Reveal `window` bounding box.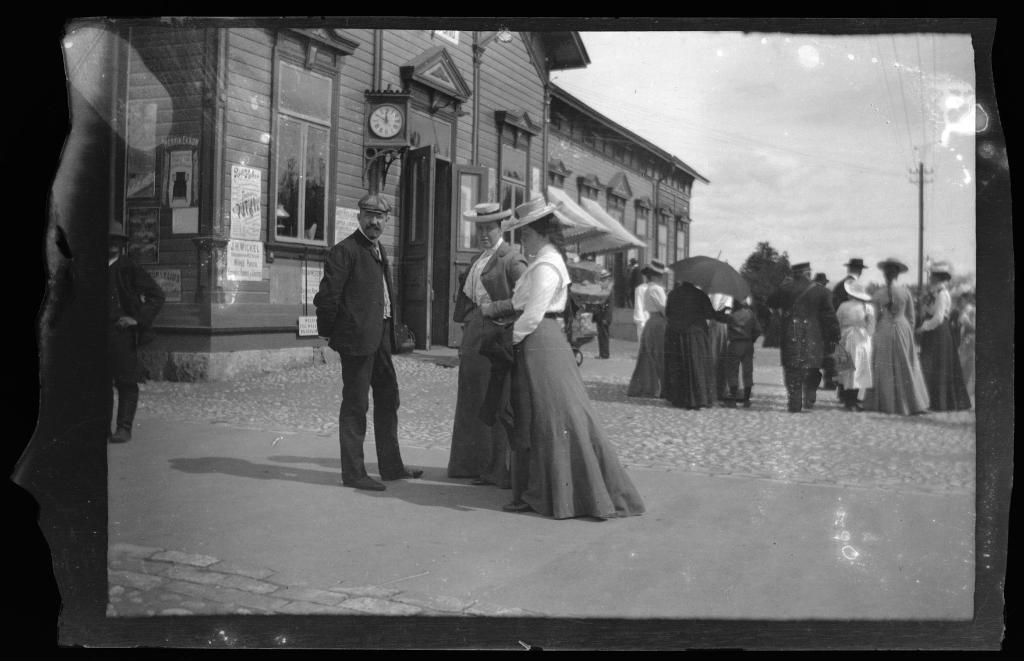
Revealed: box(673, 223, 689, 261).
